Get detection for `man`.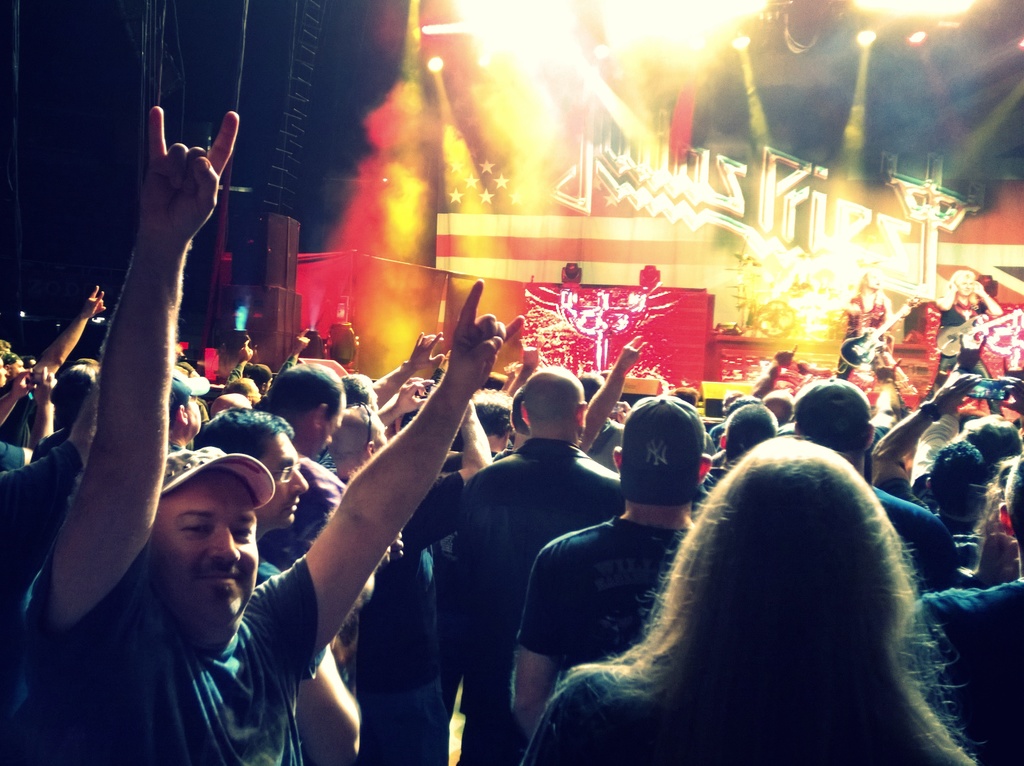
Detection: select_region(835, 270, 914, 391).
